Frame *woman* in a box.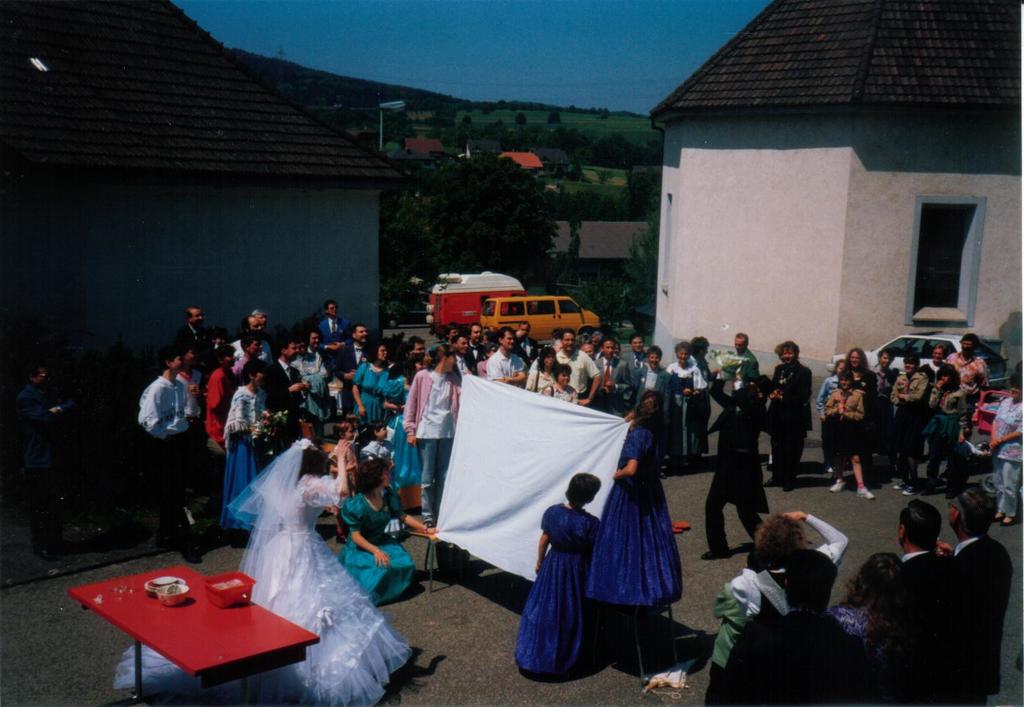
<region>703, 509, 846, 706</region>.
